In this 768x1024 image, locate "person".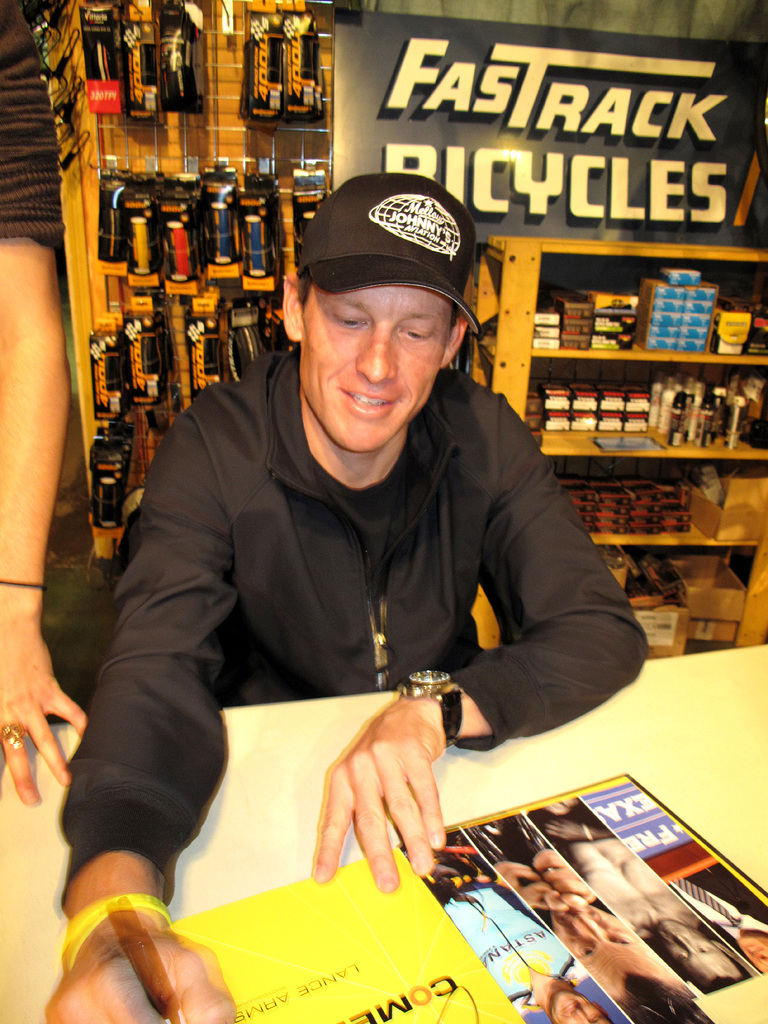
Bounding box: box(461, 811, 713, 1023).
